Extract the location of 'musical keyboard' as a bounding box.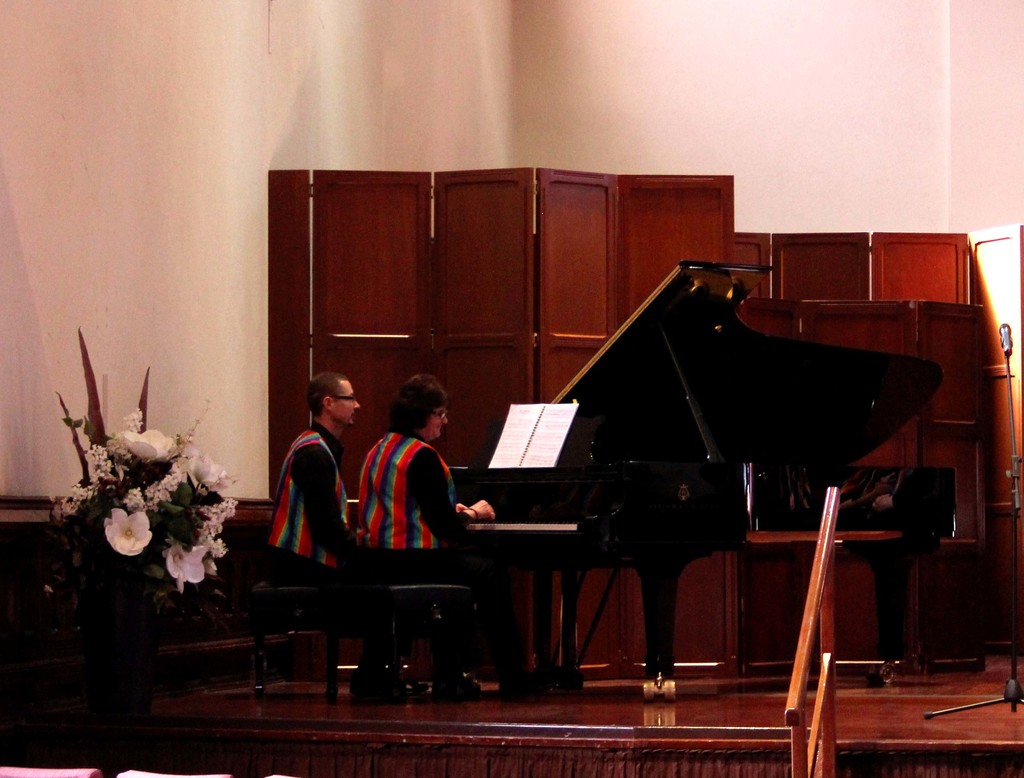
rect(436, 364, 933, 659).
